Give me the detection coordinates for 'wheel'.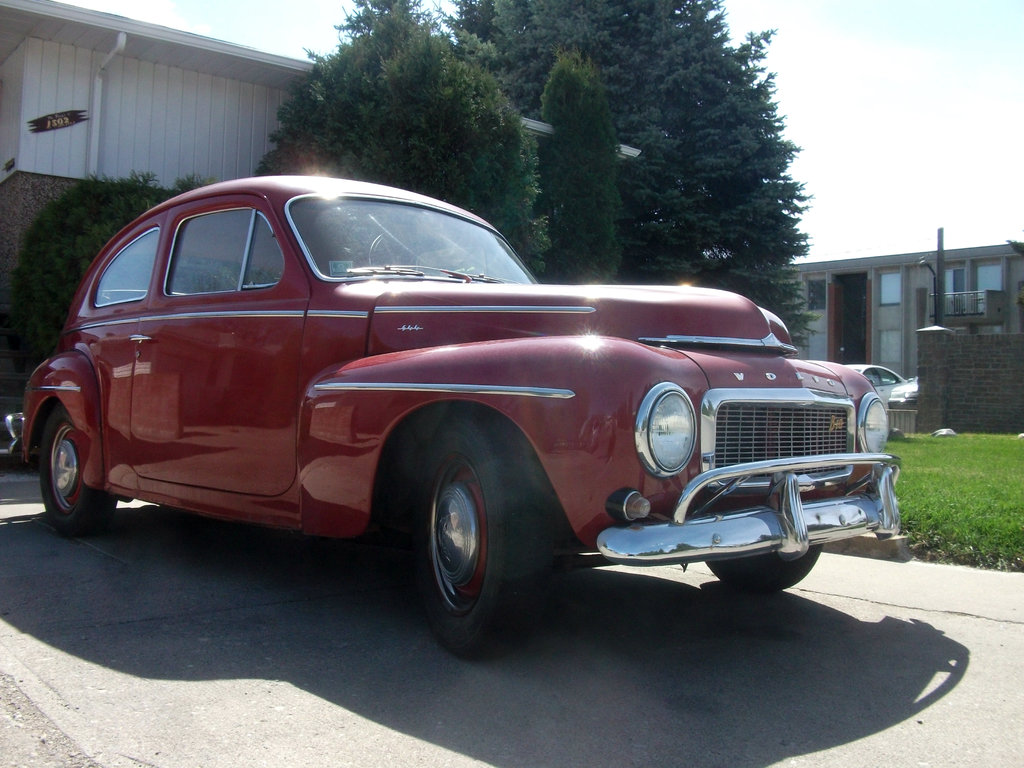
703 543 825 591.
